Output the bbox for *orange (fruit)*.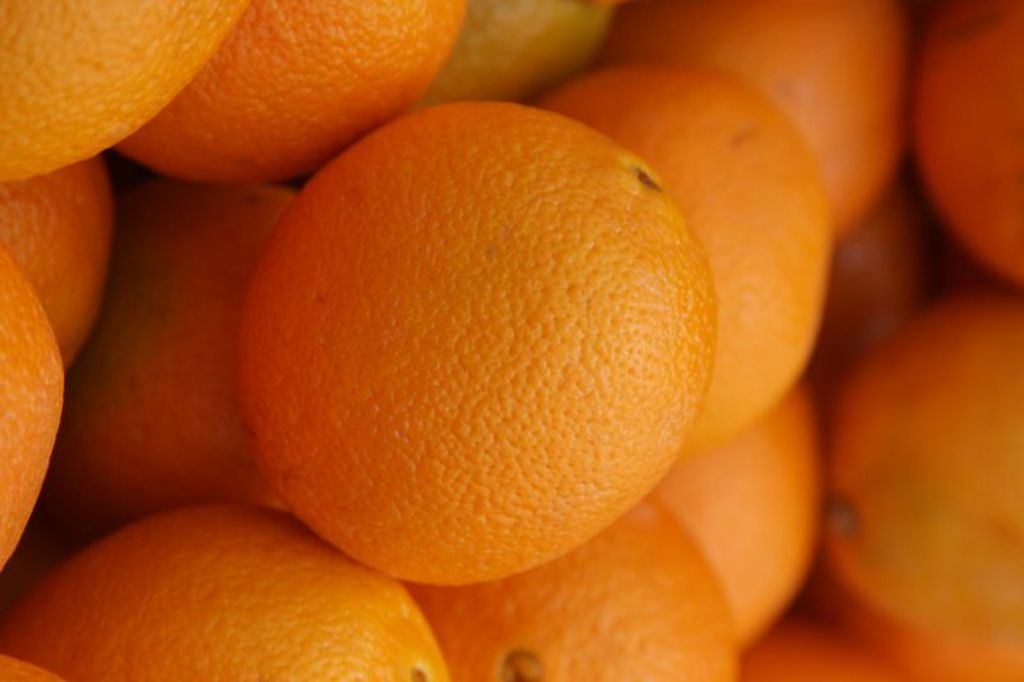
box=[237, 102, 704, 610].
